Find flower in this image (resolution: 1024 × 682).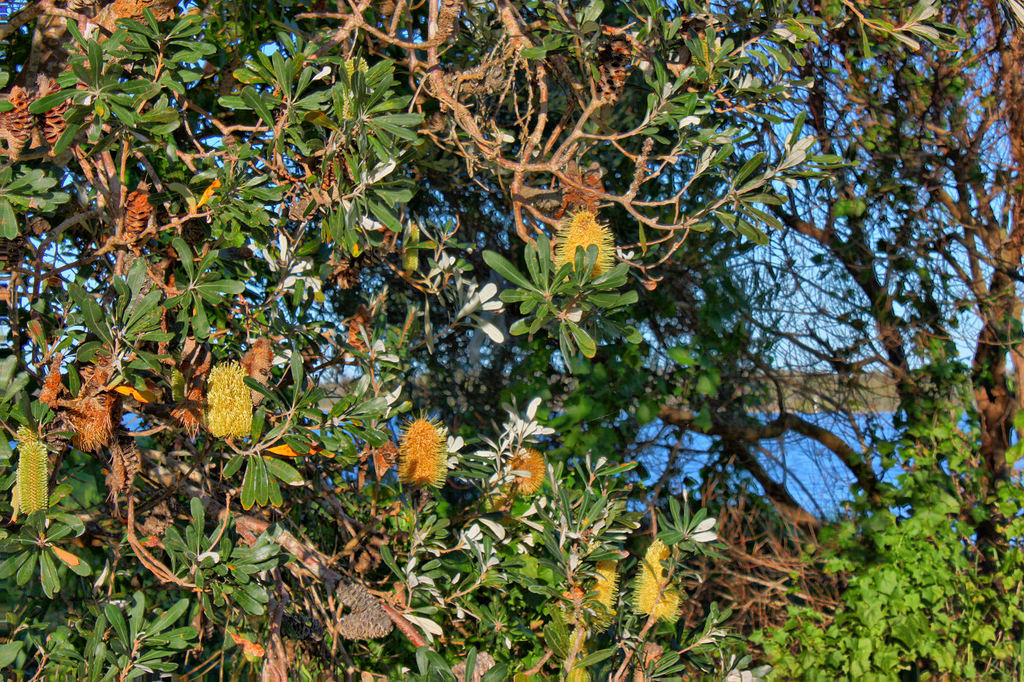
<box>203,357,257,442</box>.
